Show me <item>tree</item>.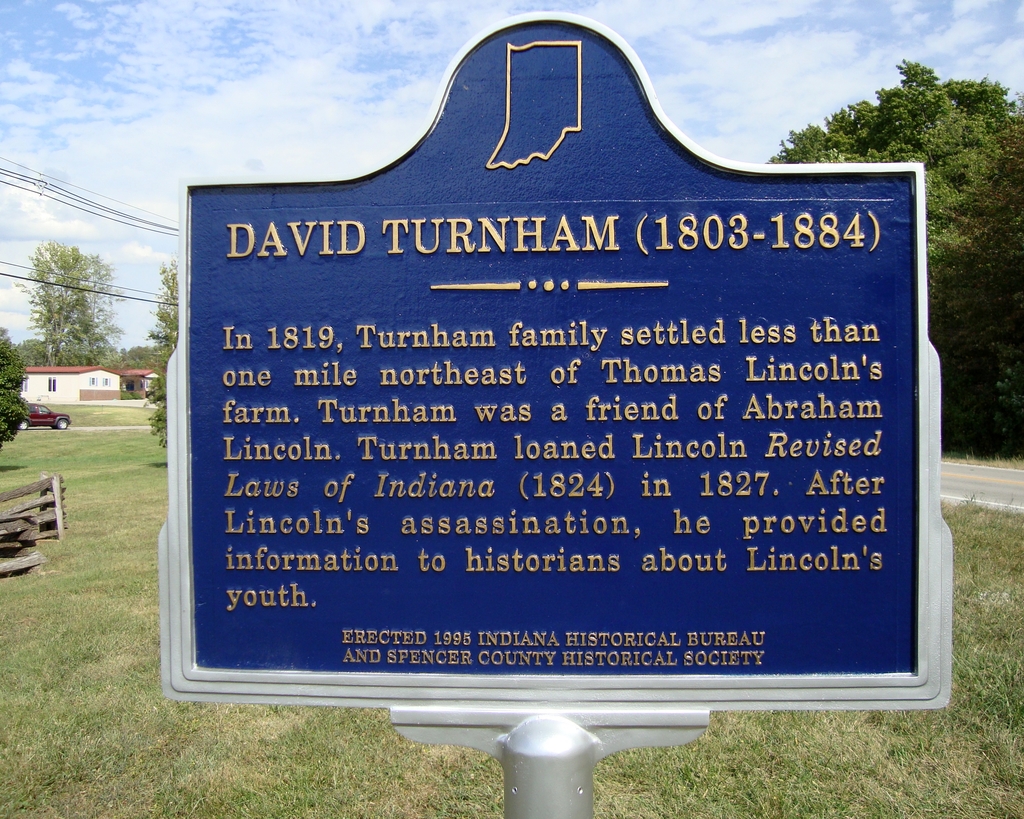
<item>tree</item> is here: region(8, 227, 111, 351).
